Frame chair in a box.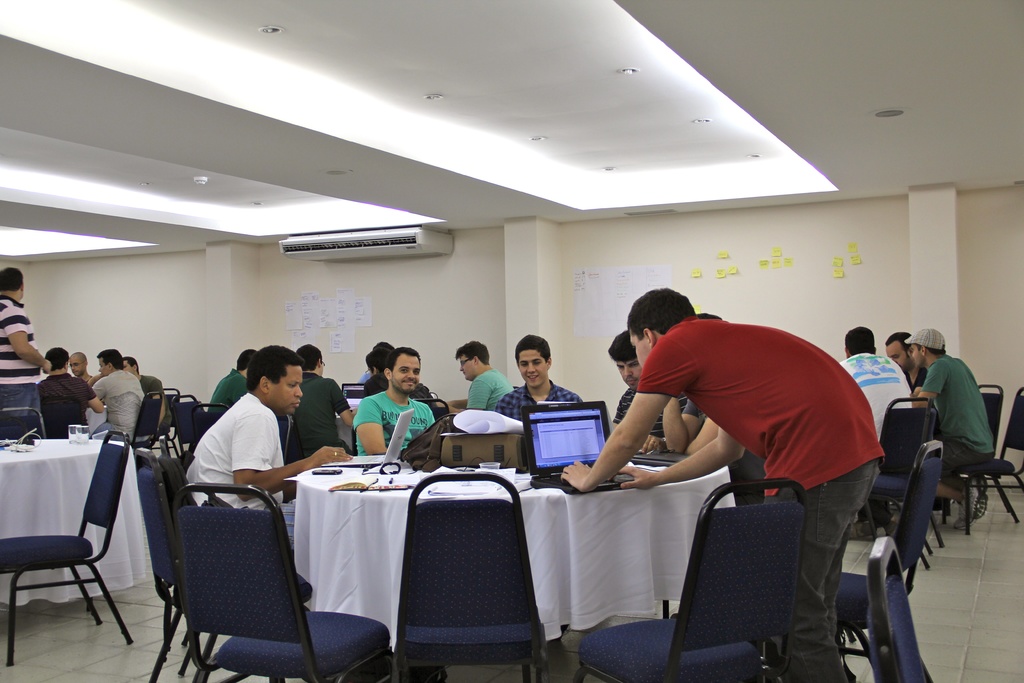
[954,384,1023,537].
